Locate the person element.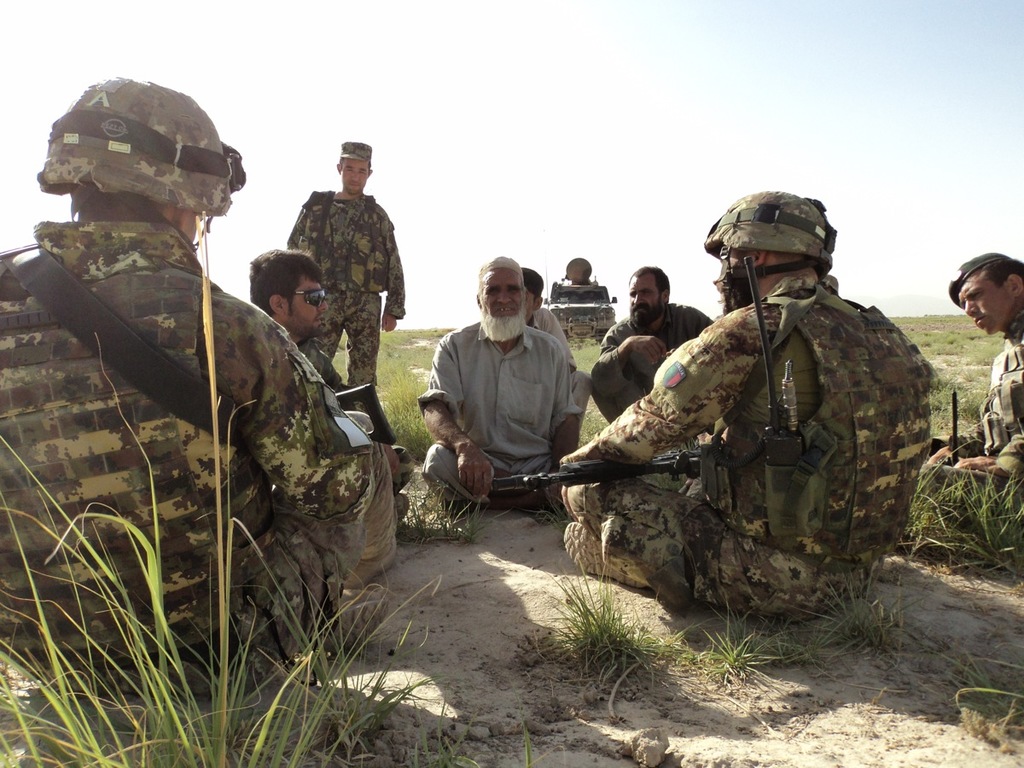
Element bbox: bbox=(592, 206, 907, 666).
